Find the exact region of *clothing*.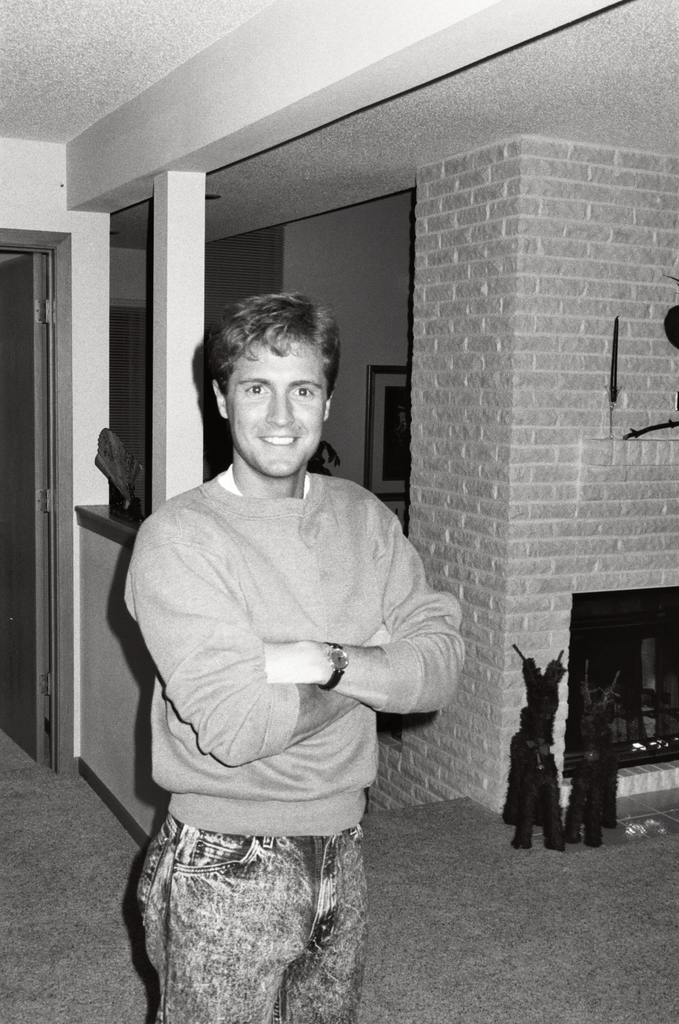
Exact region: {"left": 128, "top": 813, "right": 366, "bottom": 1023}.
